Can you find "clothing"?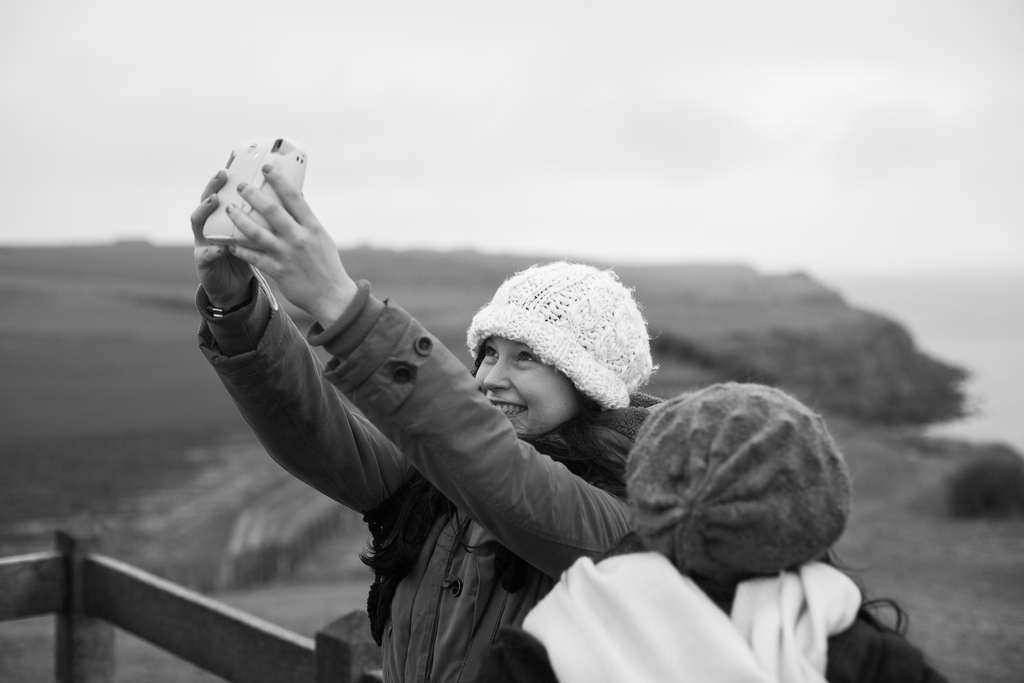
Yes, bounding box: select_region(476, 549, 943, 682).
